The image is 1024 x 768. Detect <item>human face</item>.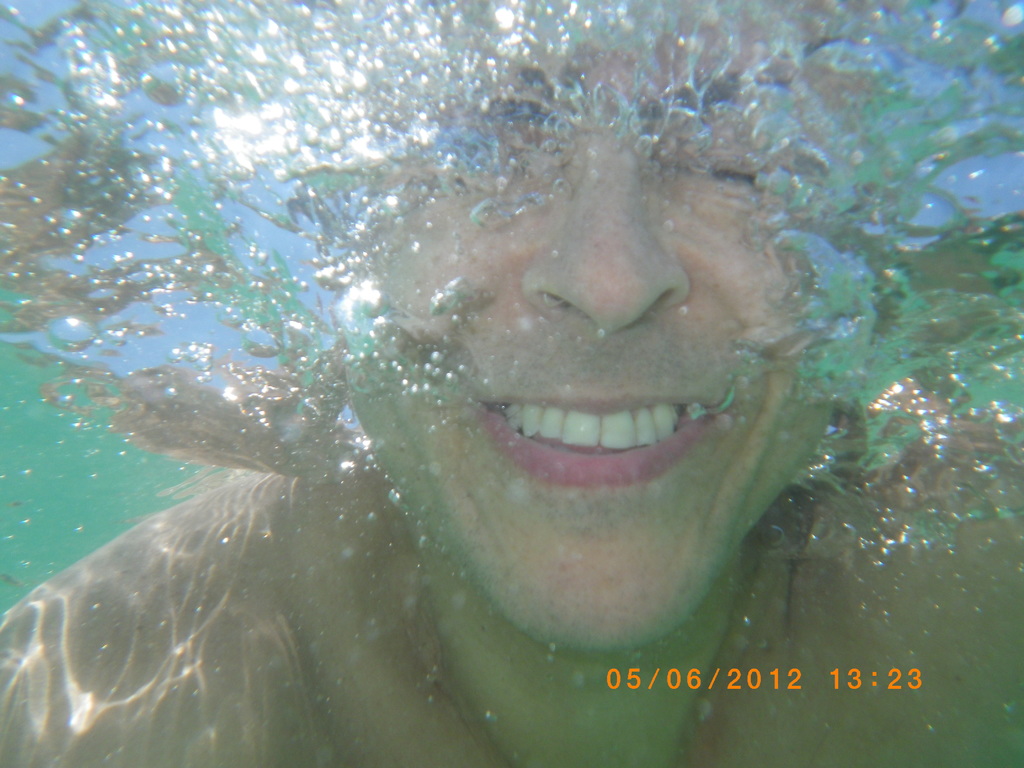
Detection: BBox(342, 0, 835, 654).
